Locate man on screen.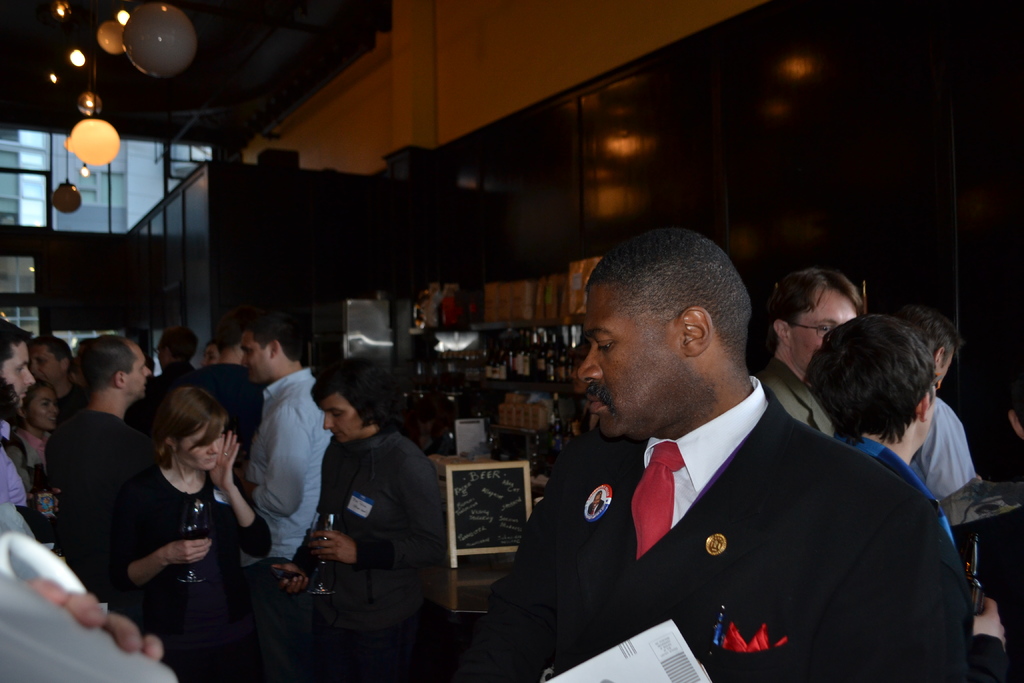
On screen at (left=751, top=265, right=862, bottom=440).
